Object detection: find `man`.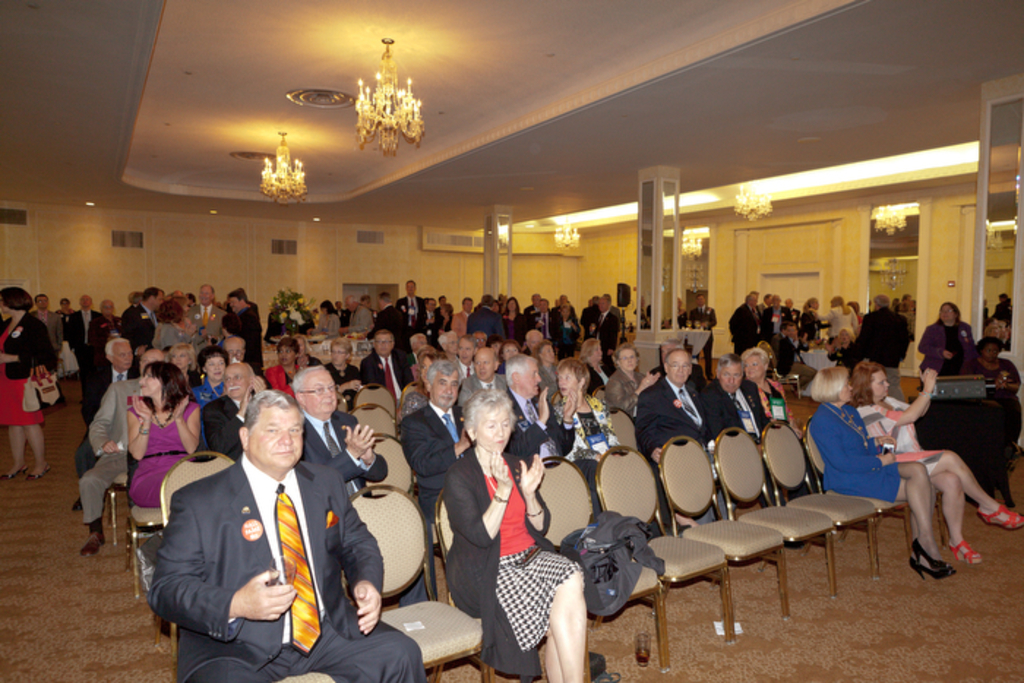
(left=28, top=295, right=63, bottom=369).
